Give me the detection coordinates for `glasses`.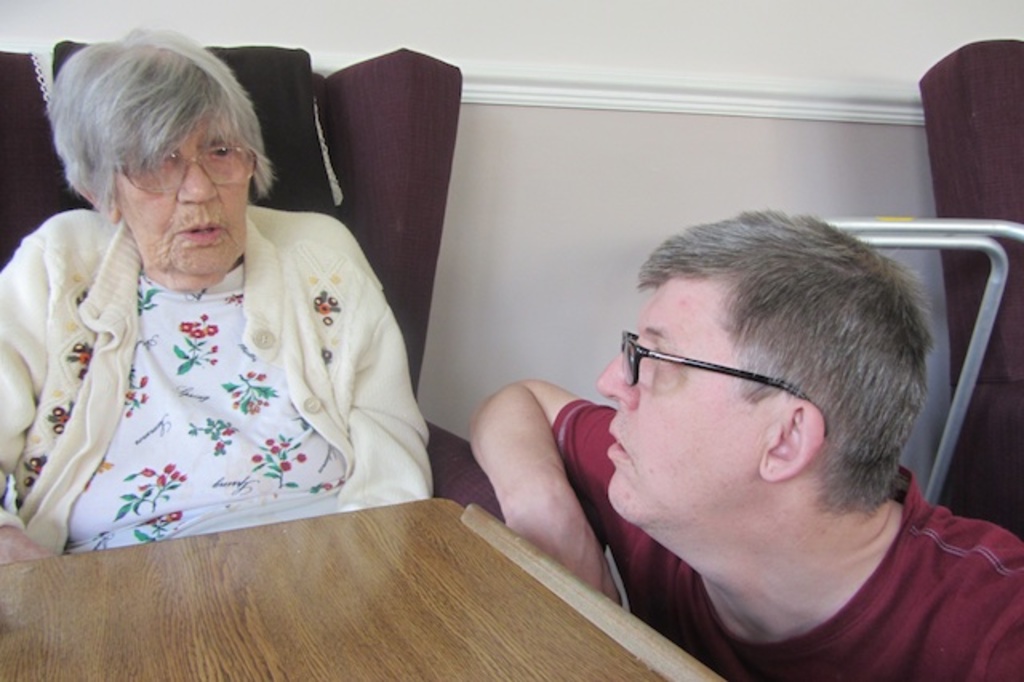
[587,331,826,429].
